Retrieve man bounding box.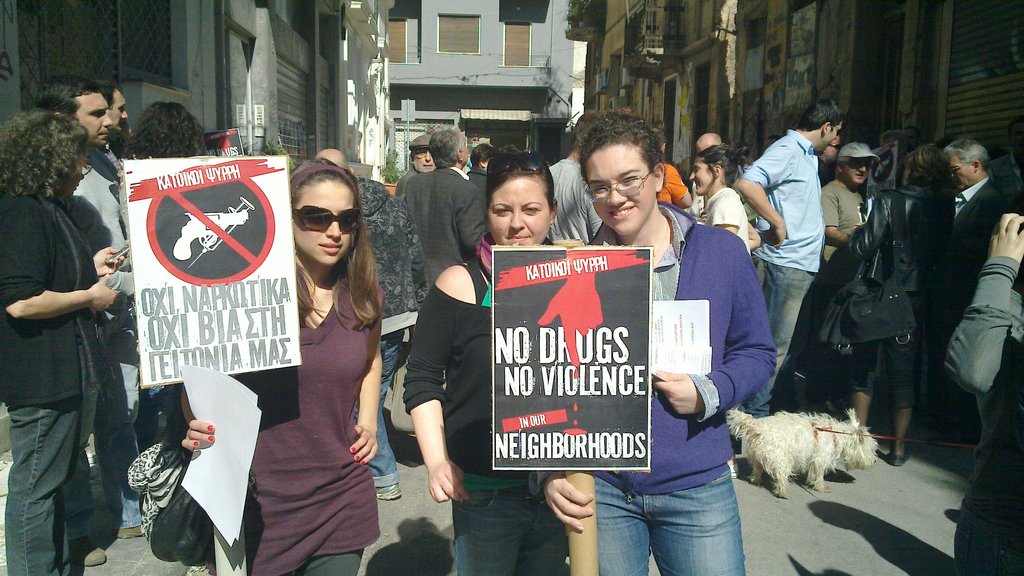
Bounding box: [left=922, top=135, right=1011, bottom=445].
